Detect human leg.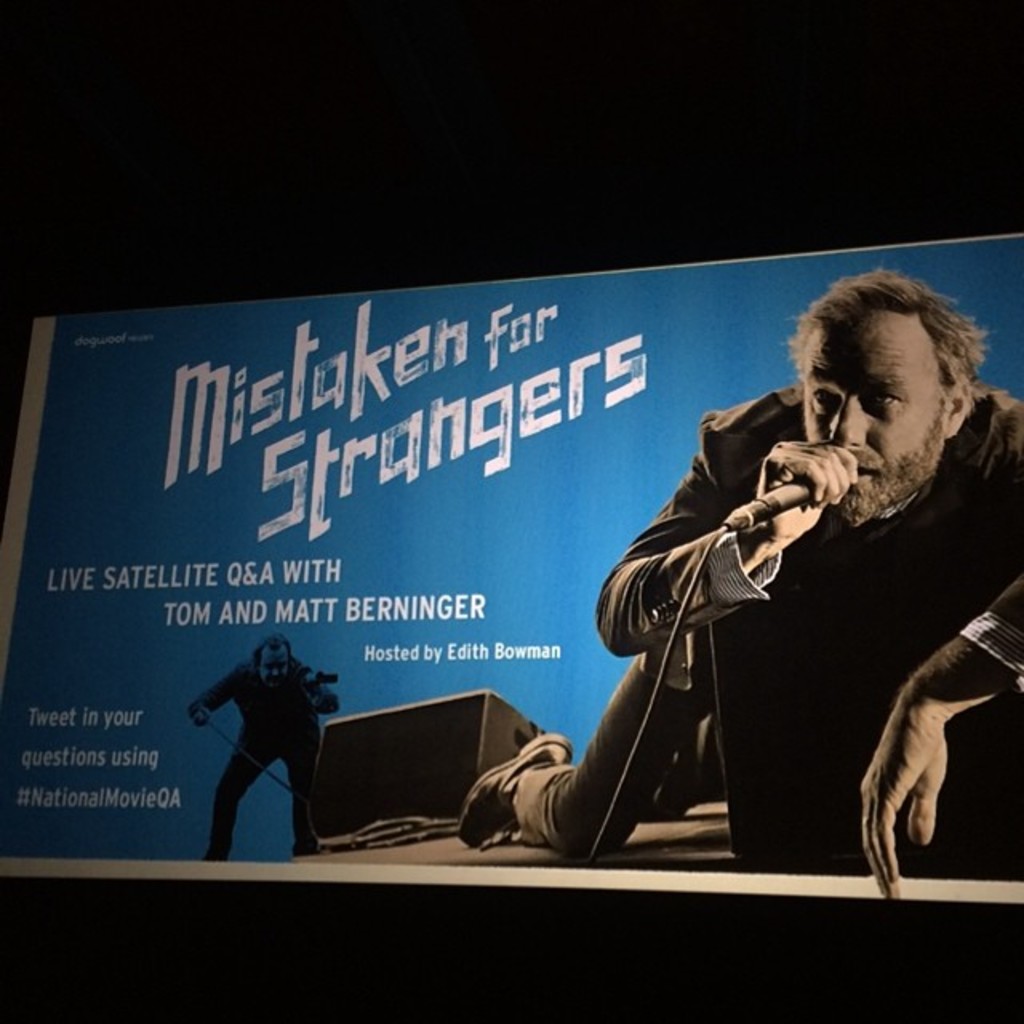
Detected at [198, 725, 264, 853].
